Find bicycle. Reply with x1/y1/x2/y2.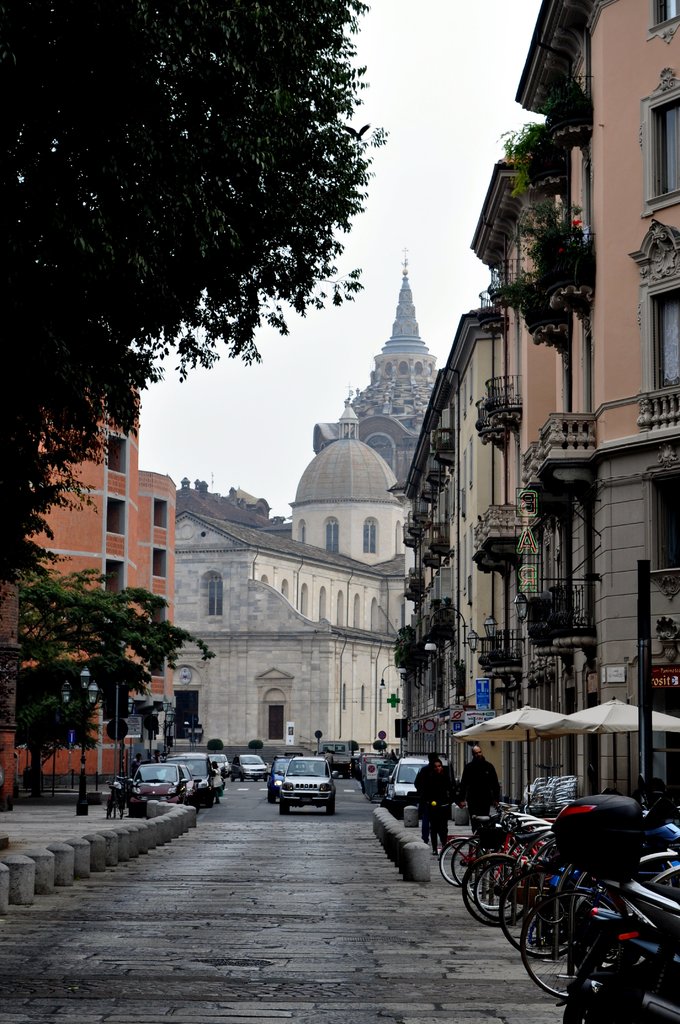
435/830/505/881.
